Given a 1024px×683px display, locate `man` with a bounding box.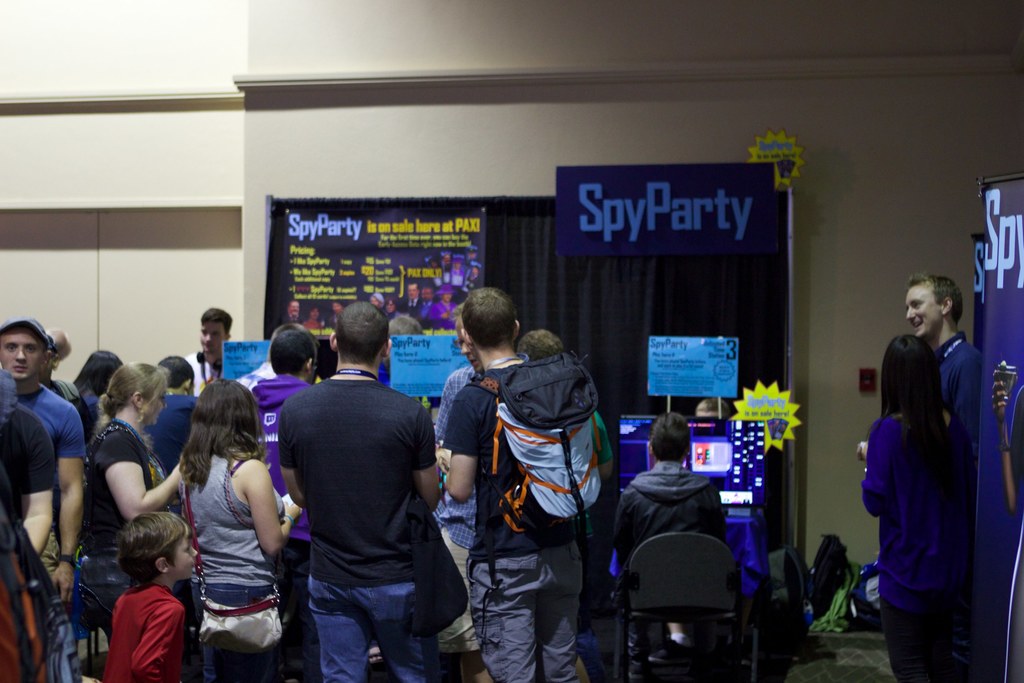
Located: (435, 325, 596, 682).
